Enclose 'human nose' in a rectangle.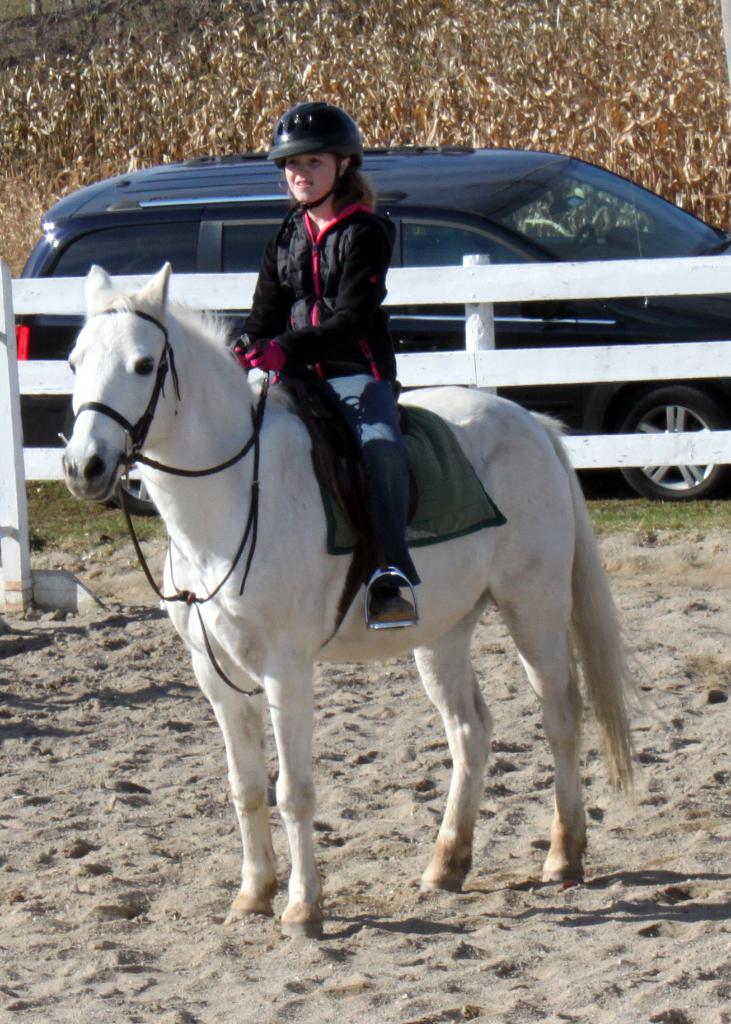
region(297, 164, 309, 176).
